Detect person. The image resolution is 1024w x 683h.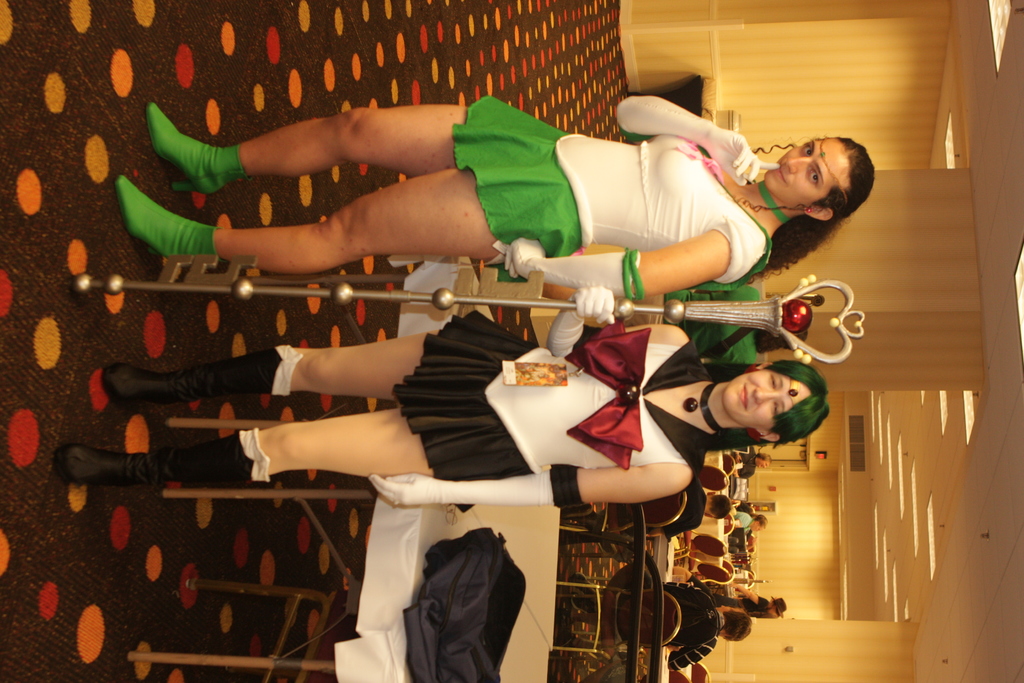
detection(550, 272, 814, 369).
